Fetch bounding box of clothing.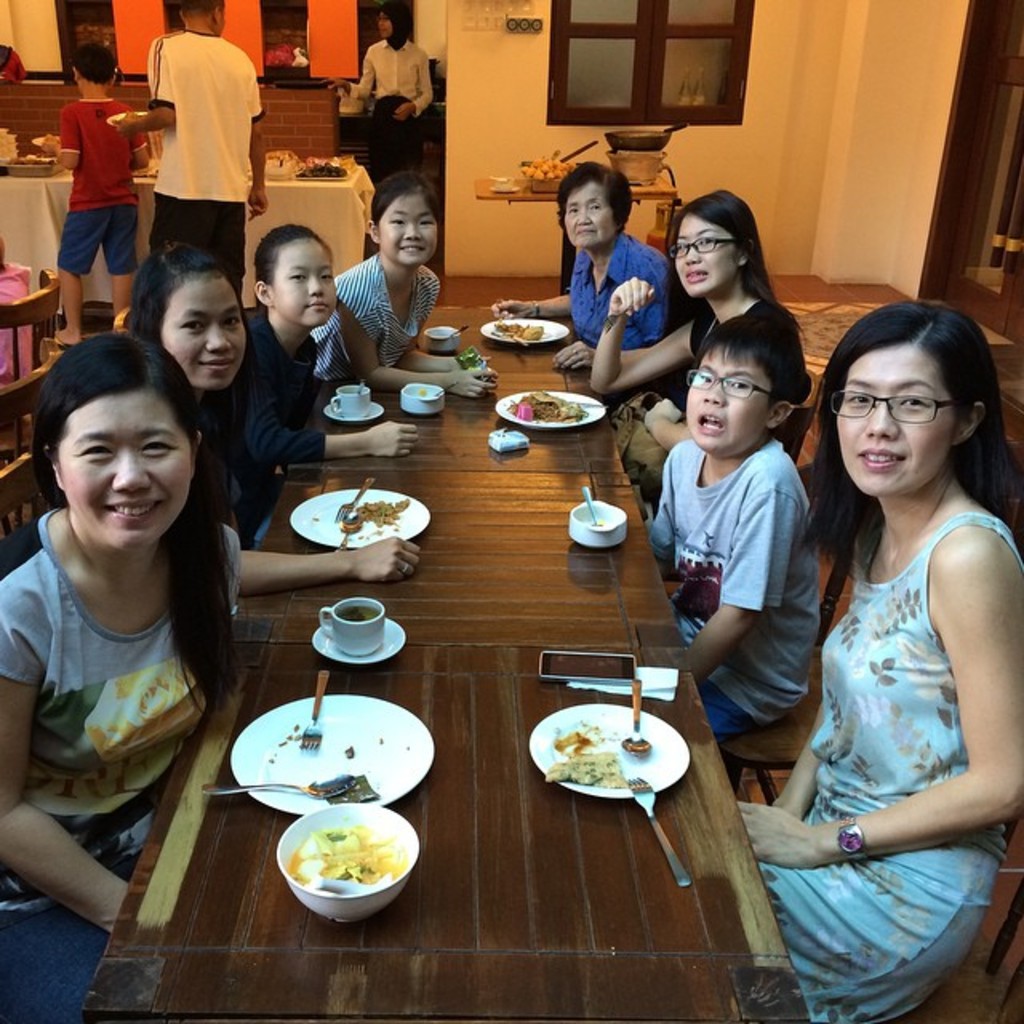
Bbox: bbox=(0, 46, 24, 82).
